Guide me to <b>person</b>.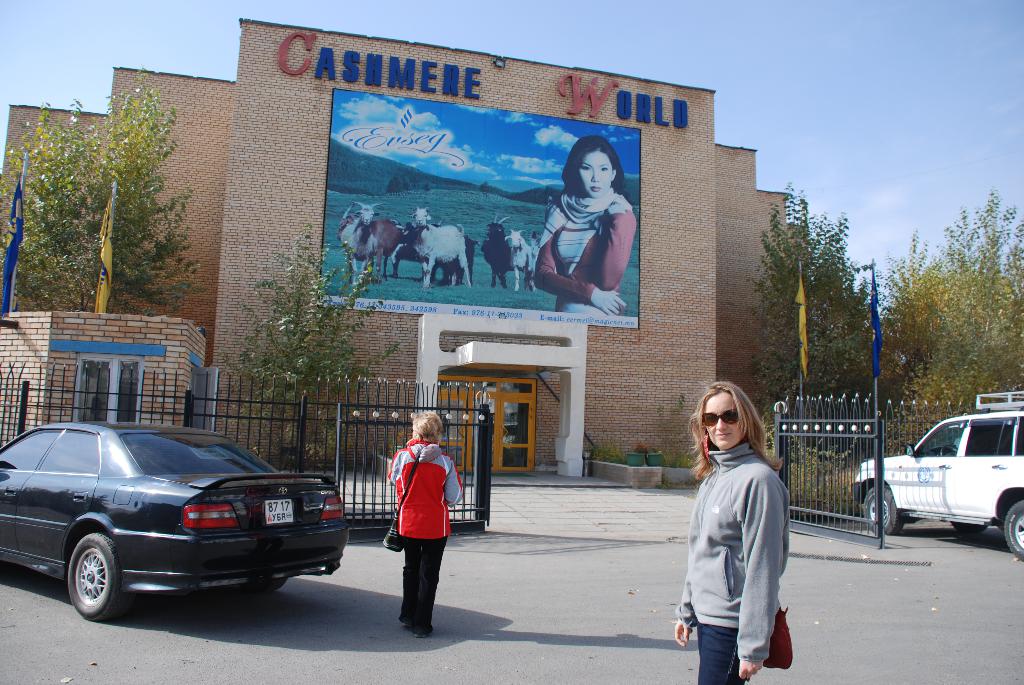
Guidance: bbox=[530, 138, 635, 326].
